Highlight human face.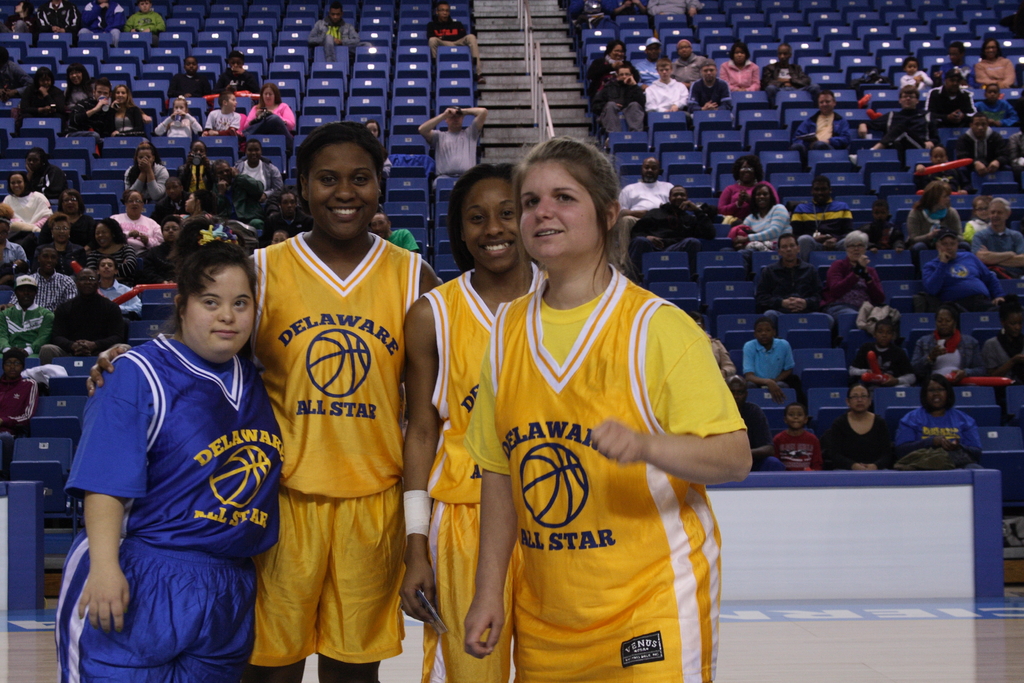
Highlighted region: Rect(271, 233, 287, 244).
